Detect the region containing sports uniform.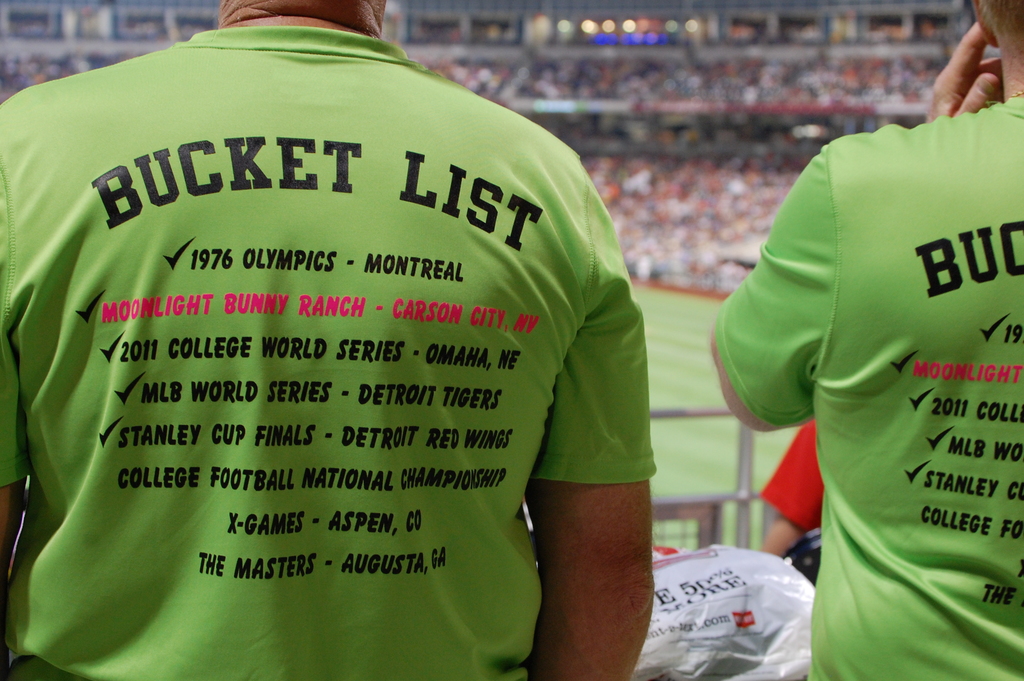
1, 13, 661, 680.
